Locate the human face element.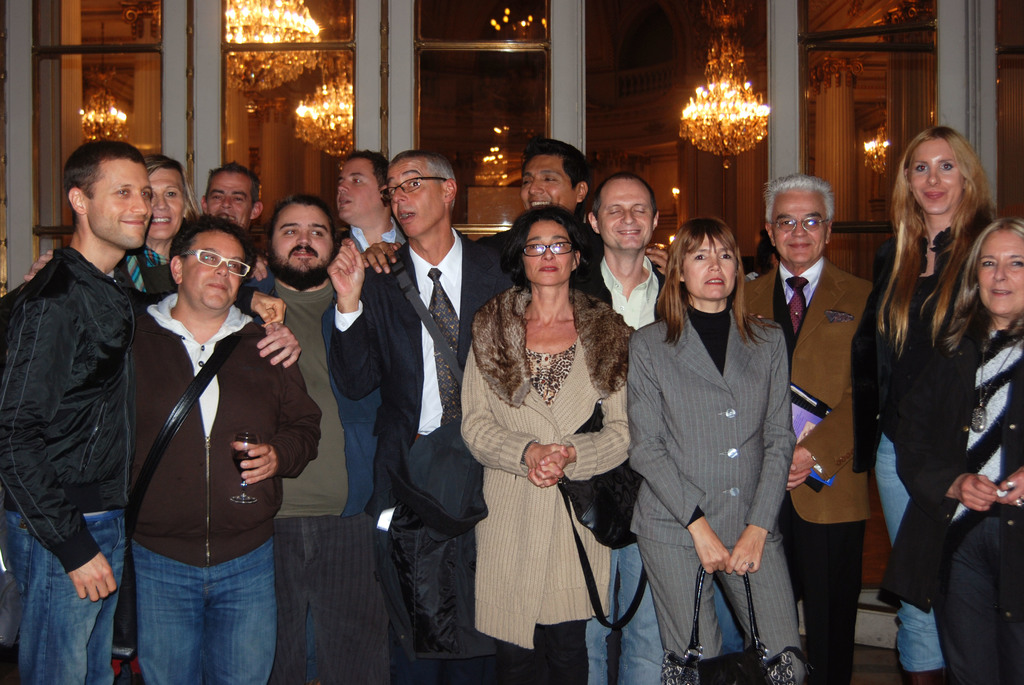
Element bbox: (147,166,184,239).
